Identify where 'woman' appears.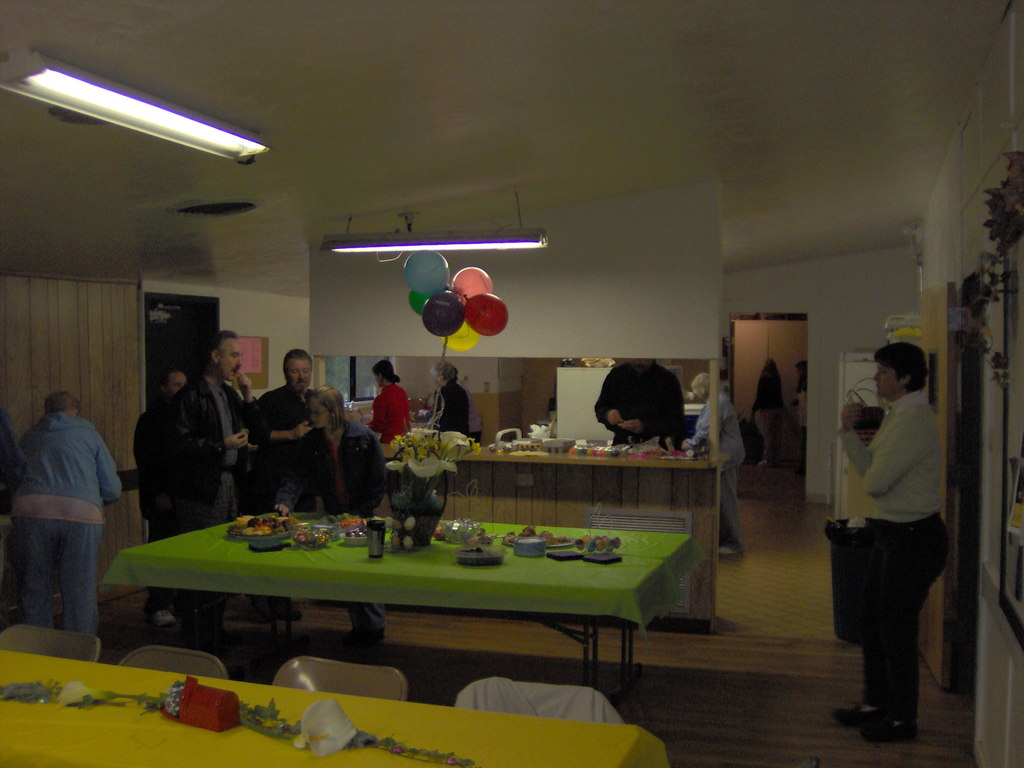
Appears at region(373, 358, 420, 432).
